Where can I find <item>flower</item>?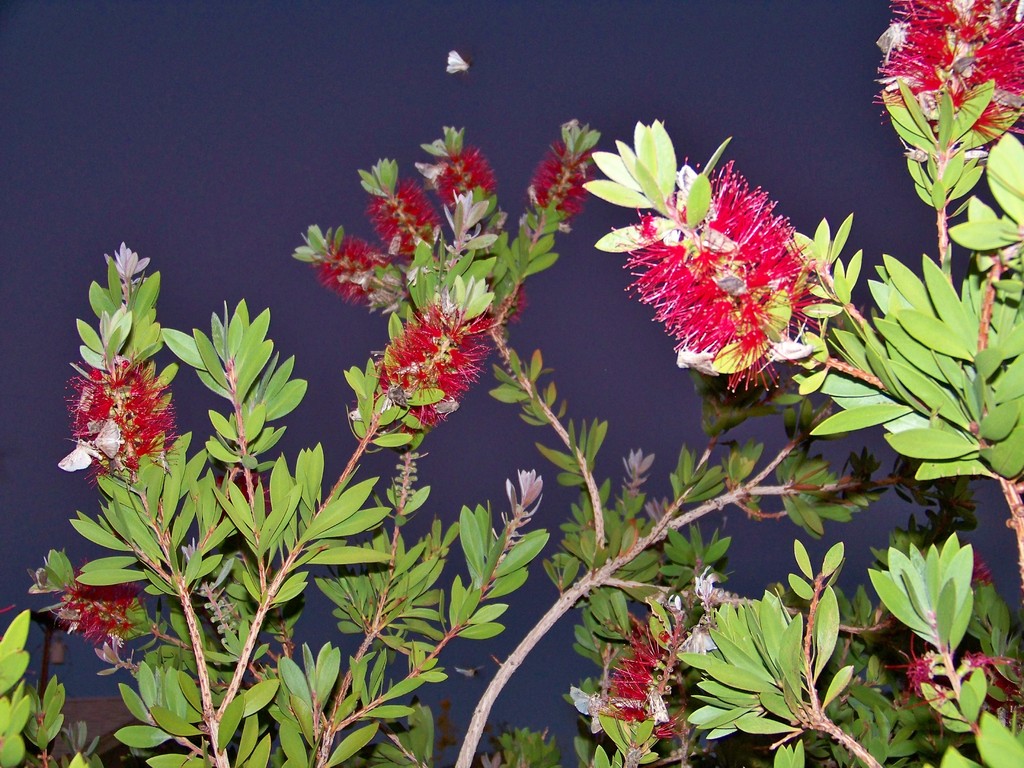
You can find it at {"x1": 530, "y1": 135, "x2": 596, "y2": 234}.
